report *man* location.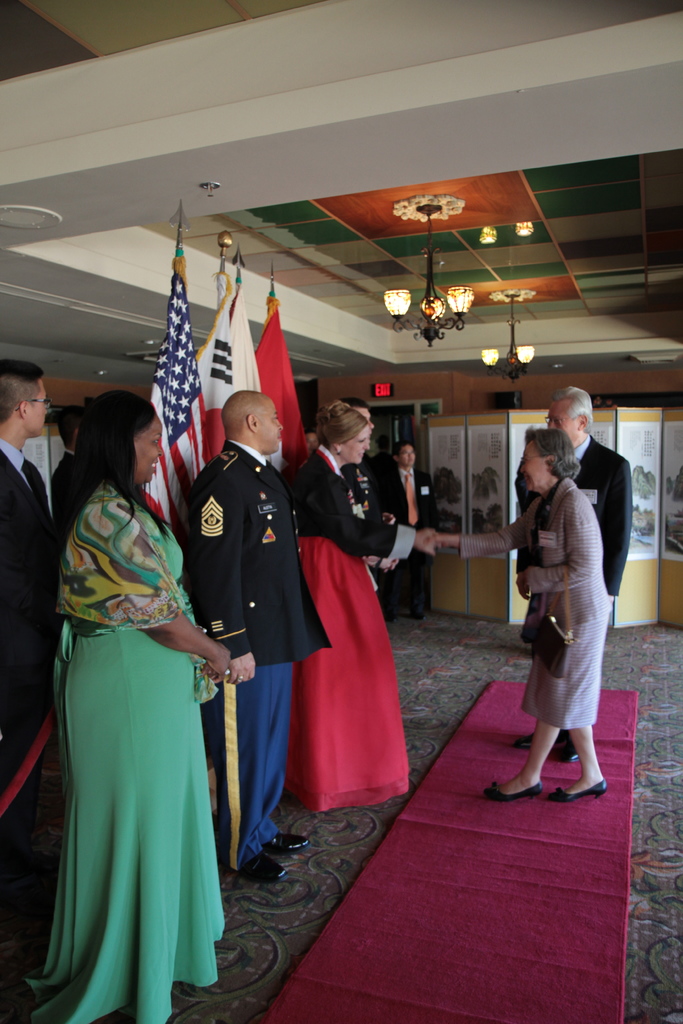
Report: (x1=379, y1=442, x2=430, y2=611).
